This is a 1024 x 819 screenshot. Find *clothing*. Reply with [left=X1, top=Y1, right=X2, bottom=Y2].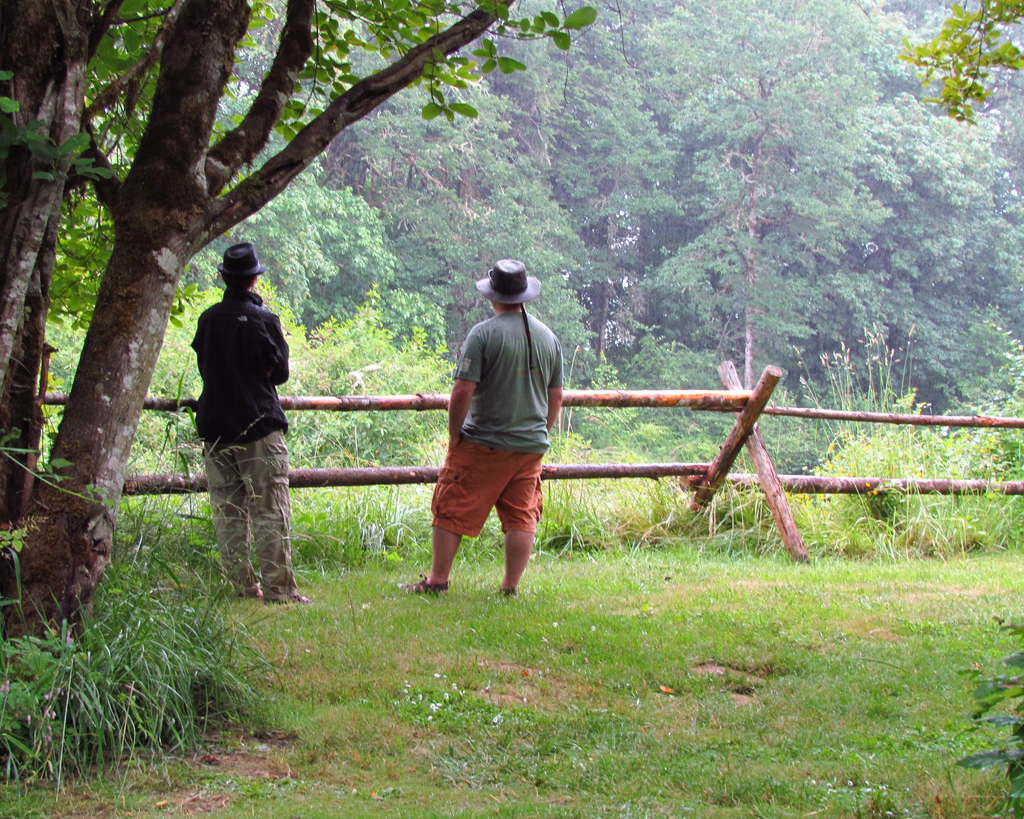
[left=435, top=288, right=564, bottom=547].
